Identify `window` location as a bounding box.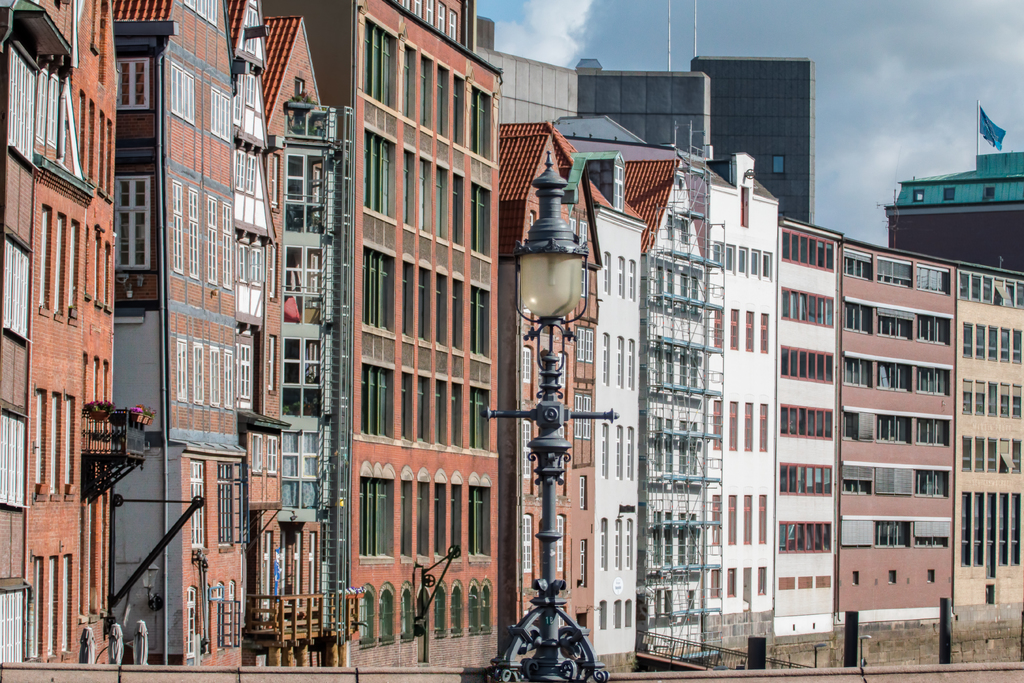
(1012, 329, 1023, 363).
